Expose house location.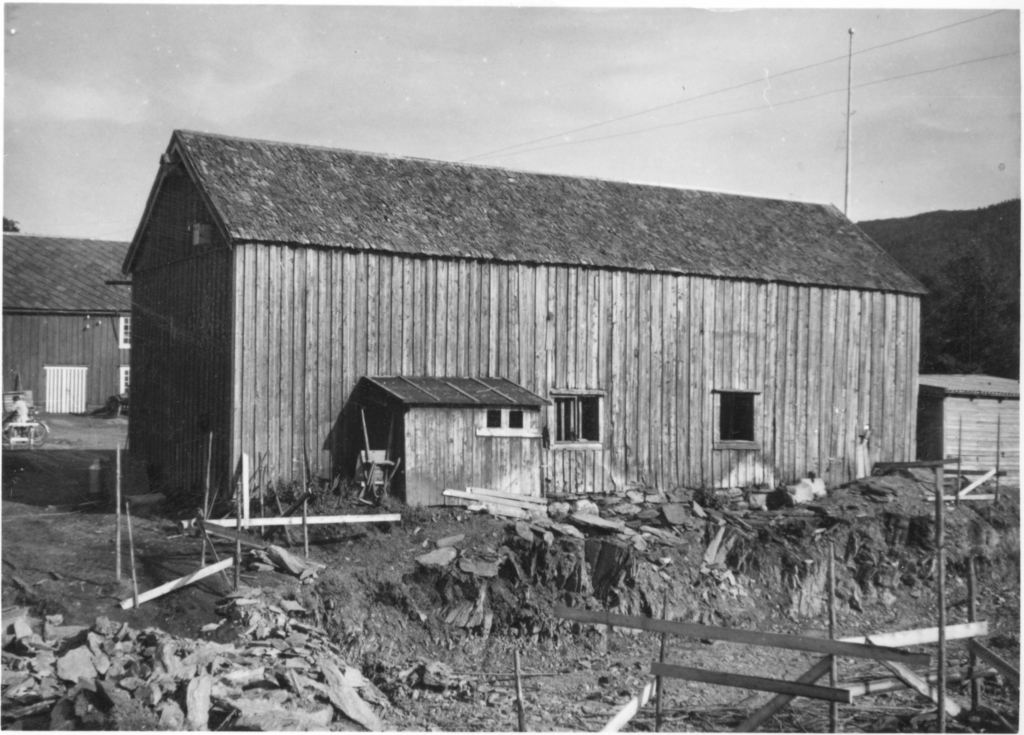
Exposed at detection(317, 375, 559, 520).
